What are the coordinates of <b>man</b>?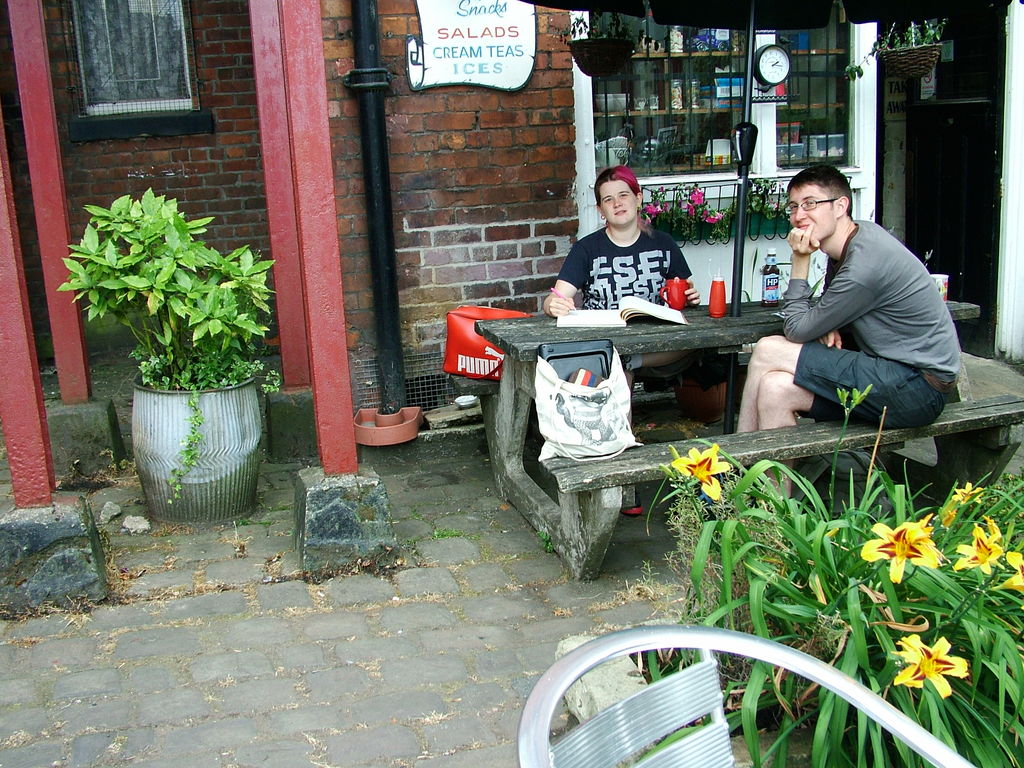
Rect(539, 163, 696, 380).
